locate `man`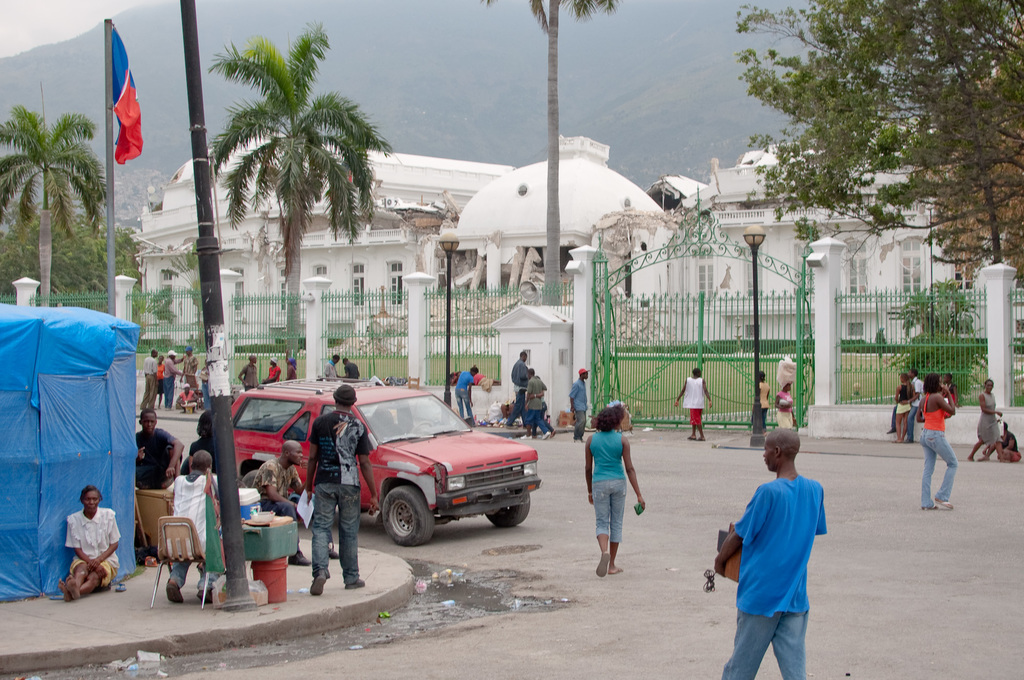
719/429/839/676
